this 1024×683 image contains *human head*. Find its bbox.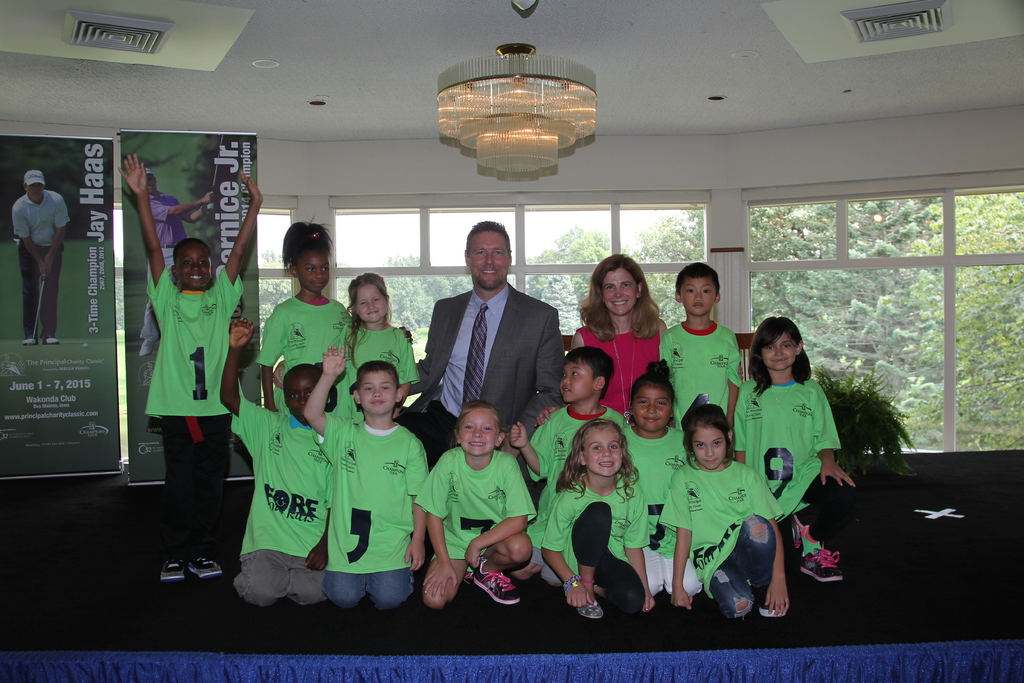
bbox=[676, 262, 723, 316].
